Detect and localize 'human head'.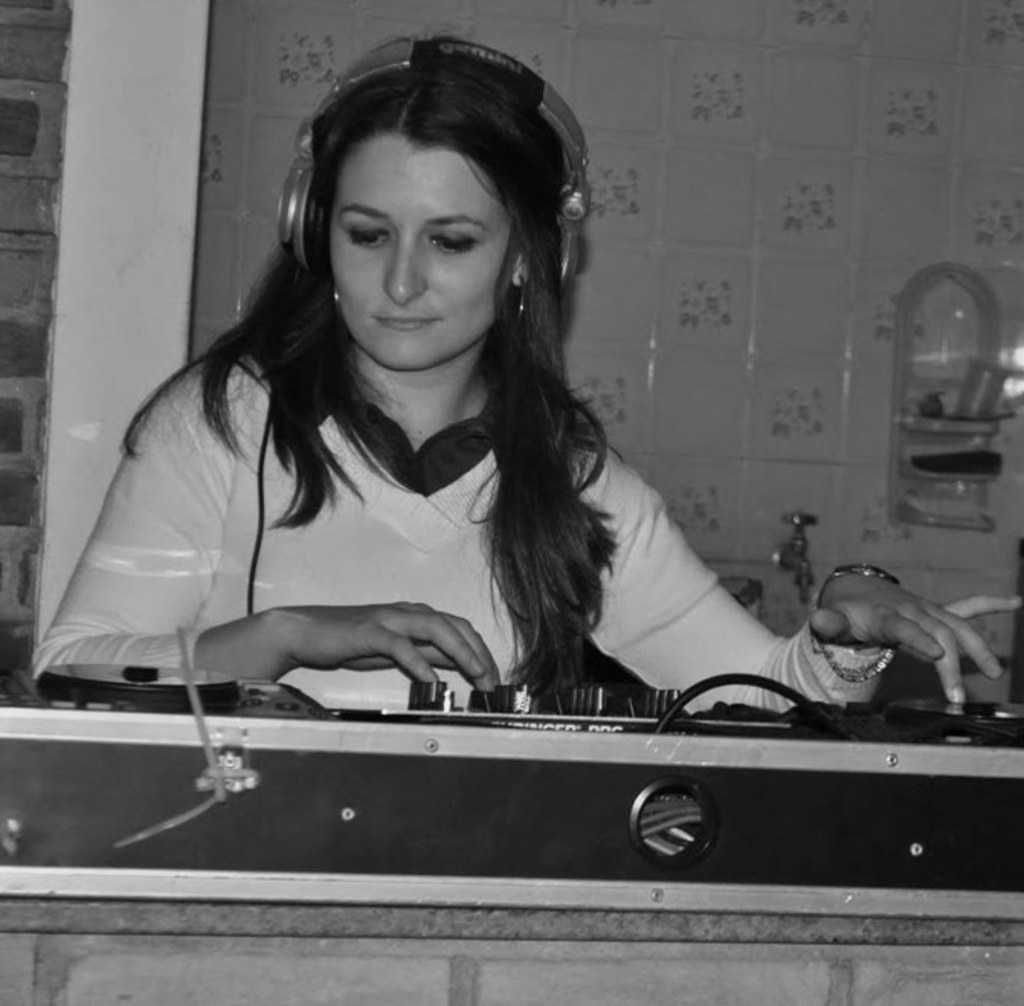
Localized at (264, 24, 604, 340).
